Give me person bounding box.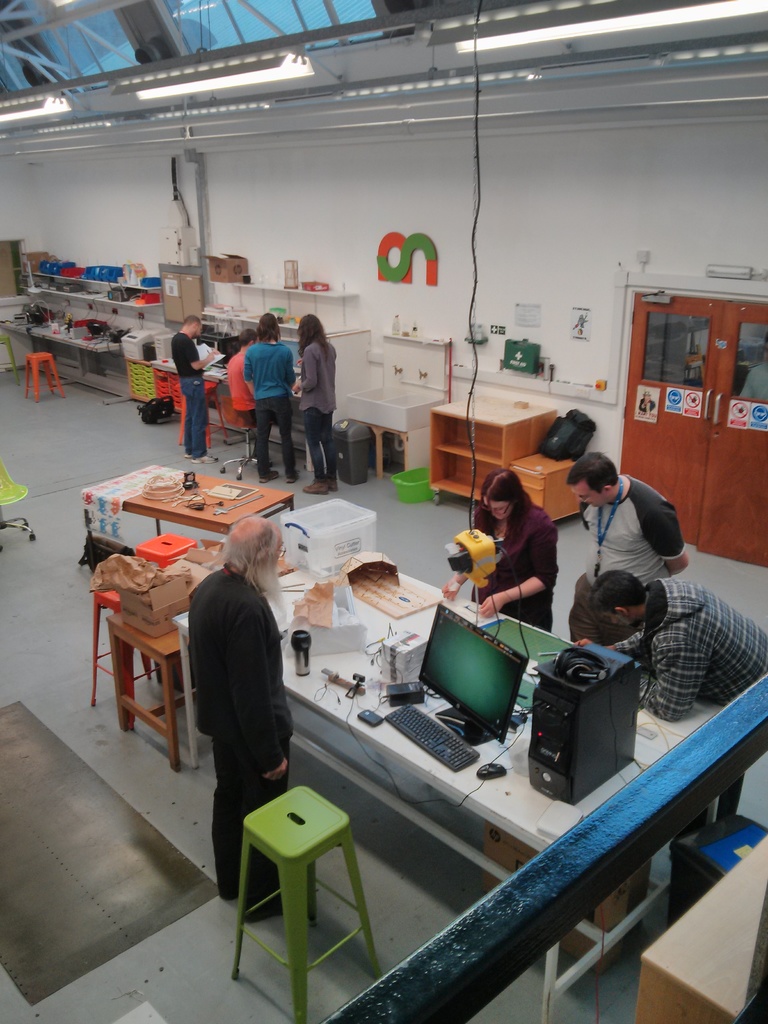
box=[184, 513, 287, 920].
